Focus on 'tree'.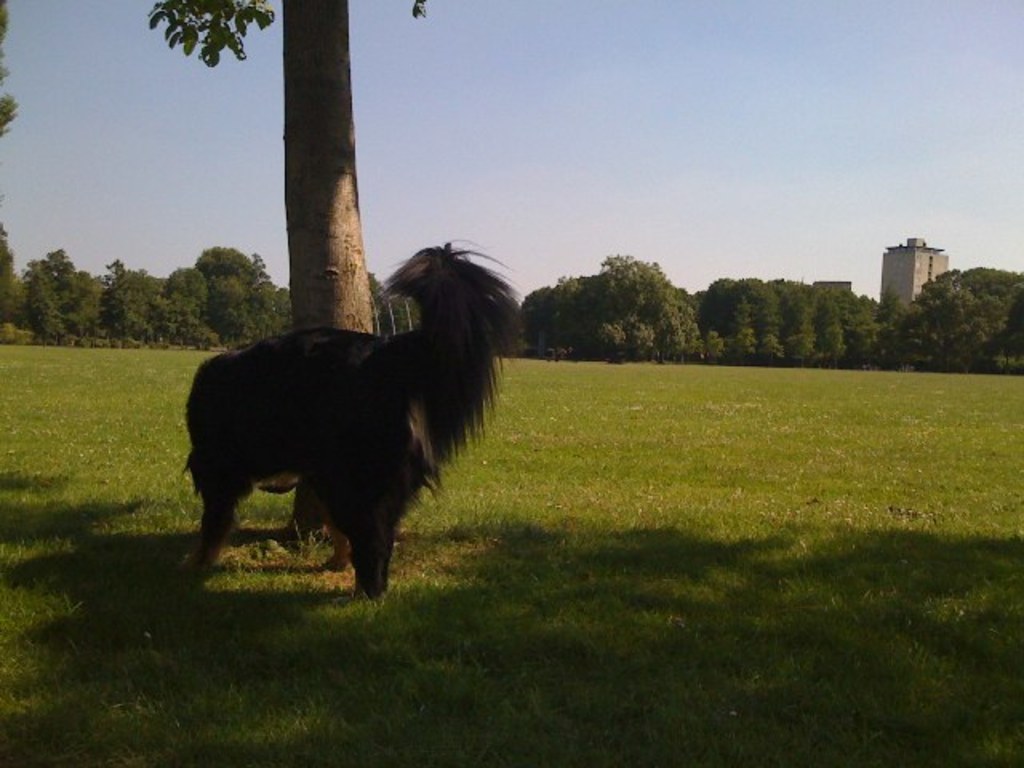
Focused at x1=370, y1=269, x2=416, y2=333.
